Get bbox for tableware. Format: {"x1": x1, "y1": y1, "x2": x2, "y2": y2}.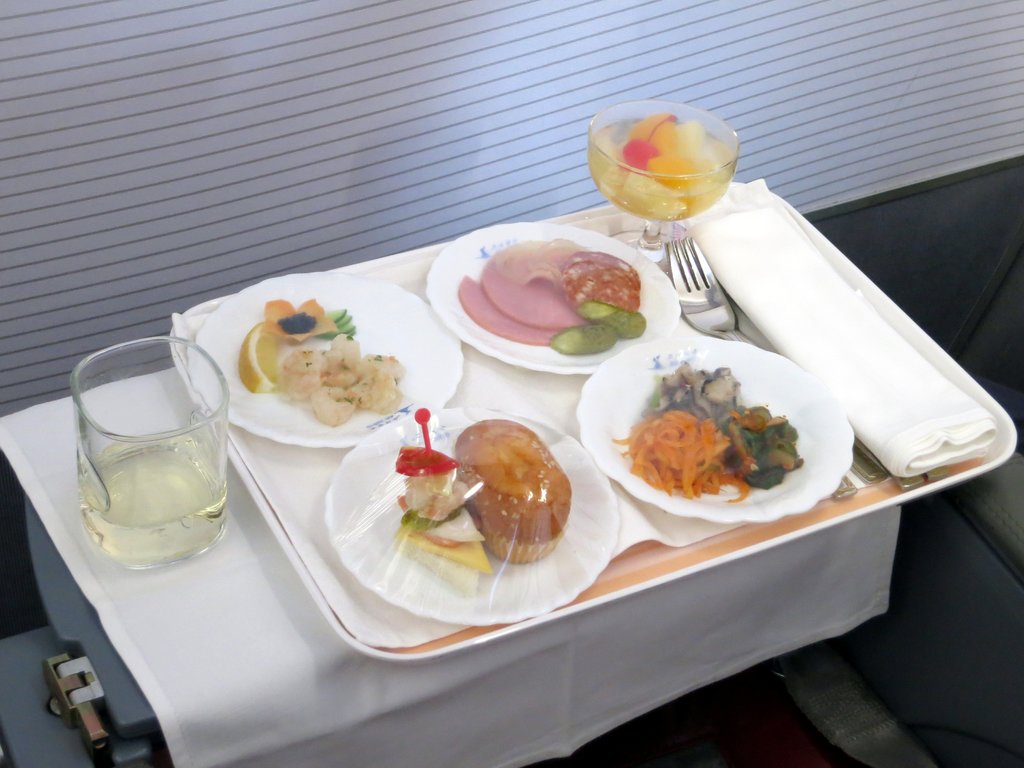
{"x1": 185, "y1": 273, "x2": 465, "y2": 448}.
